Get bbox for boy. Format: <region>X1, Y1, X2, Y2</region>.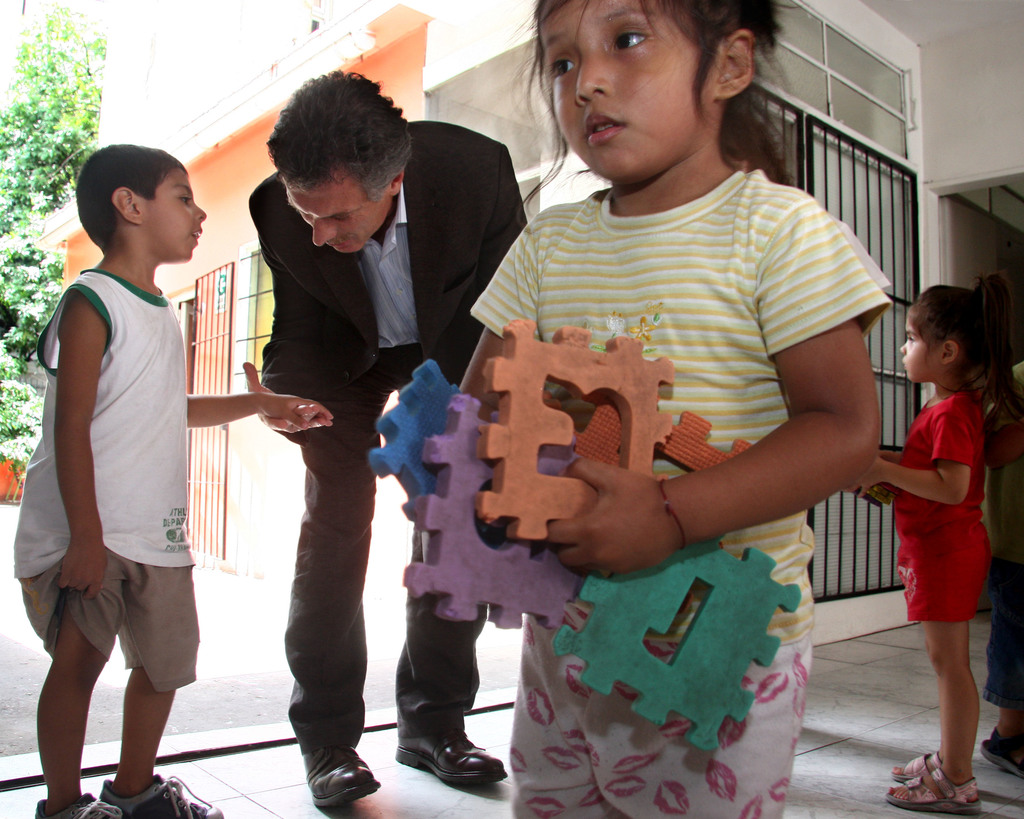
<region>17, 132, 240, 805</region>.
